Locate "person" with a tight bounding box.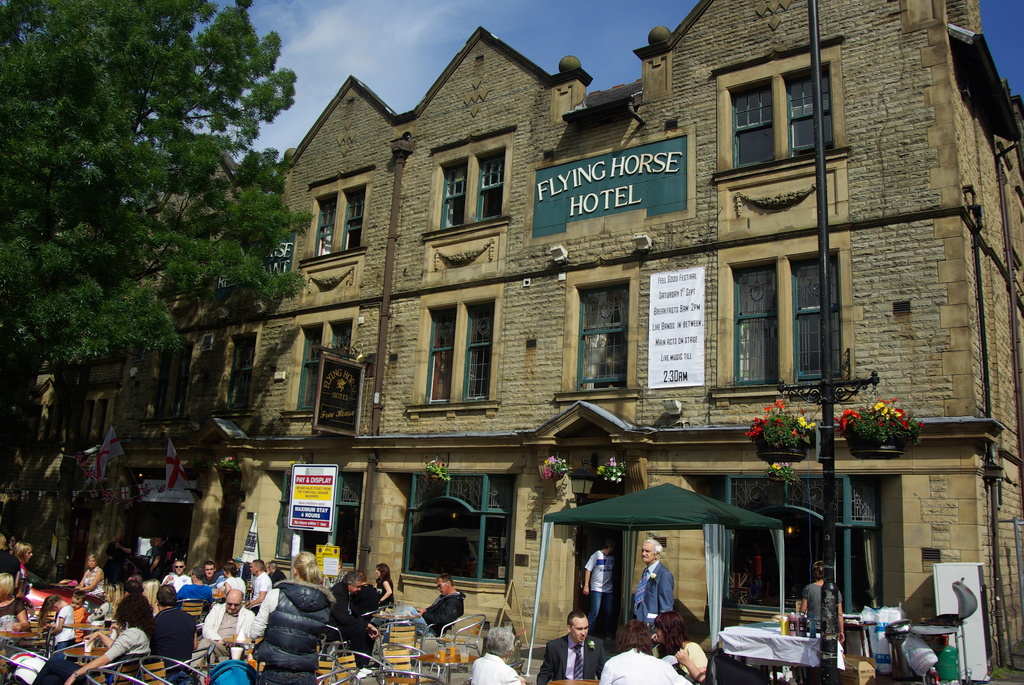
584/539/620/639.
